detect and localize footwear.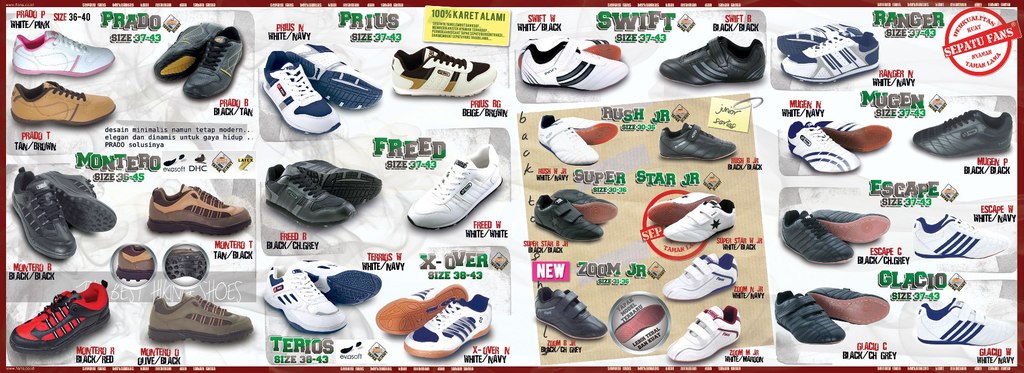
Localized at <box>406,139,502,228</box>.
